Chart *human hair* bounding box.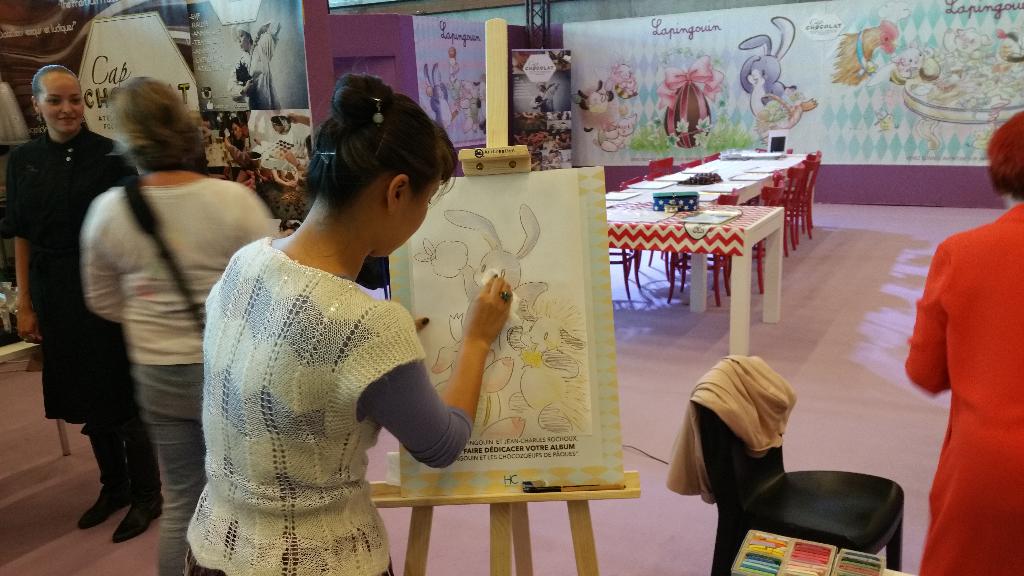
Charted: 302, 60, 462, 214.
